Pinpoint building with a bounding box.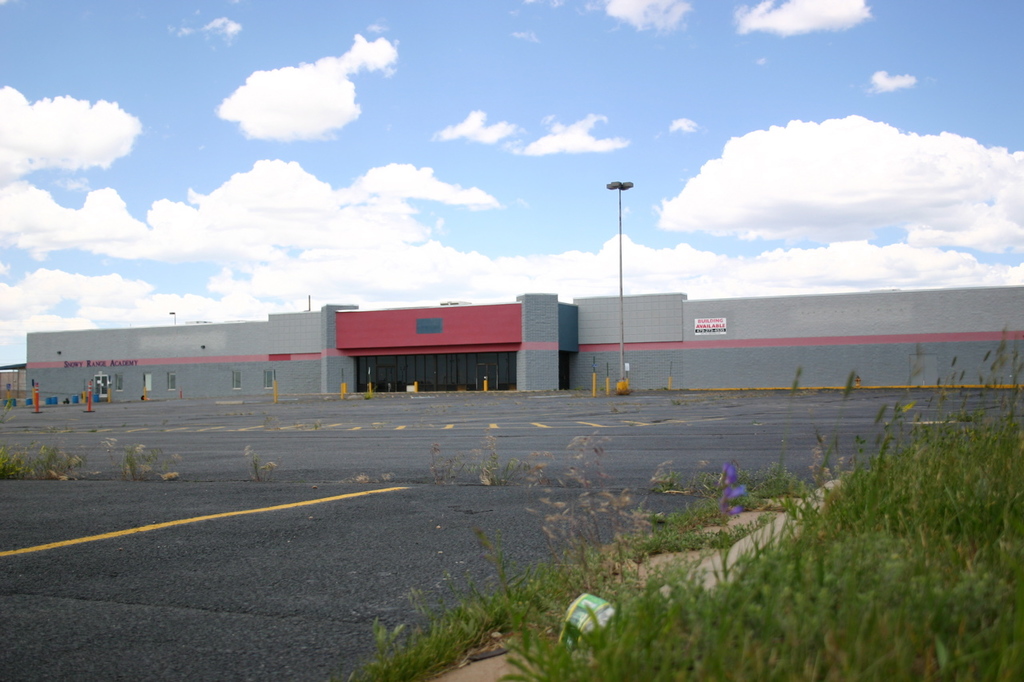
{"left": 32, "top": 289, "right": 1023, "bottom": 394}.
